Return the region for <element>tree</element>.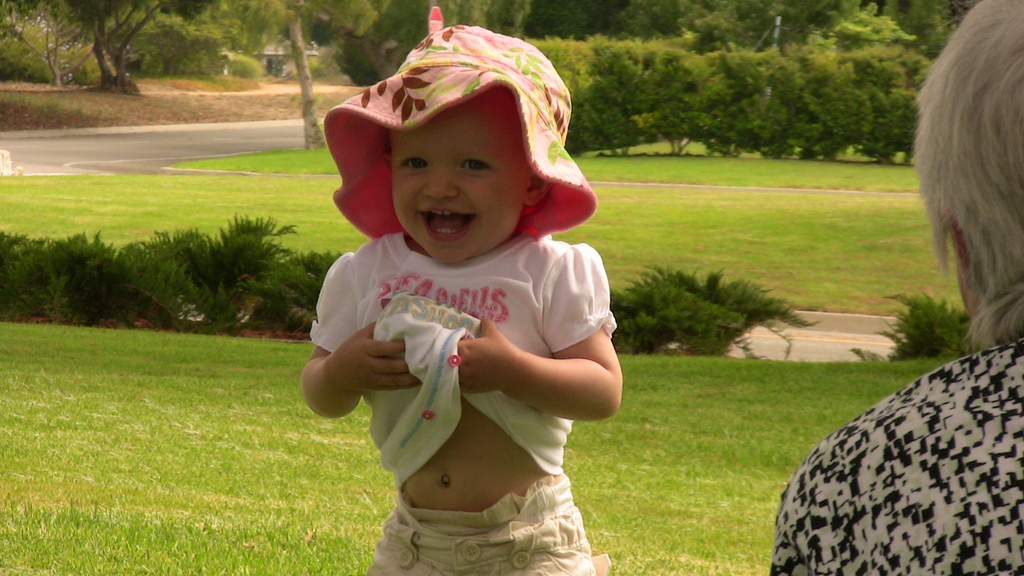
detection(355, 0, 532, 72).
